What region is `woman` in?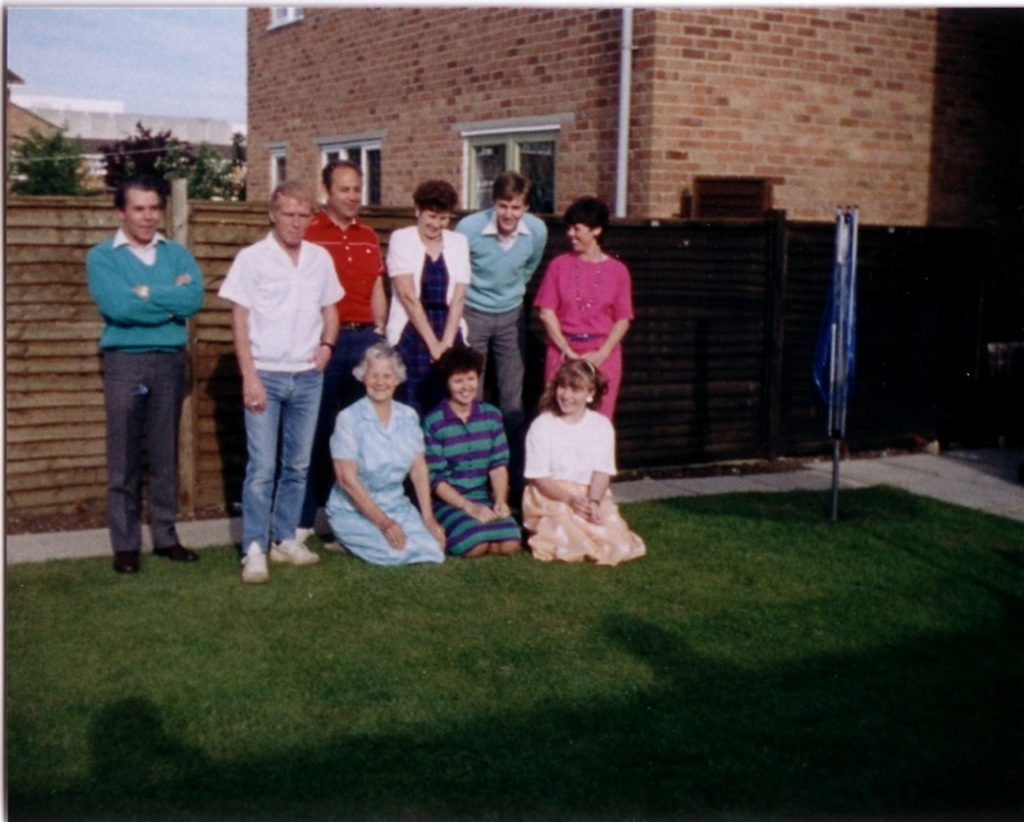
[x1=419, y1=347, x2=518, y2=565].
